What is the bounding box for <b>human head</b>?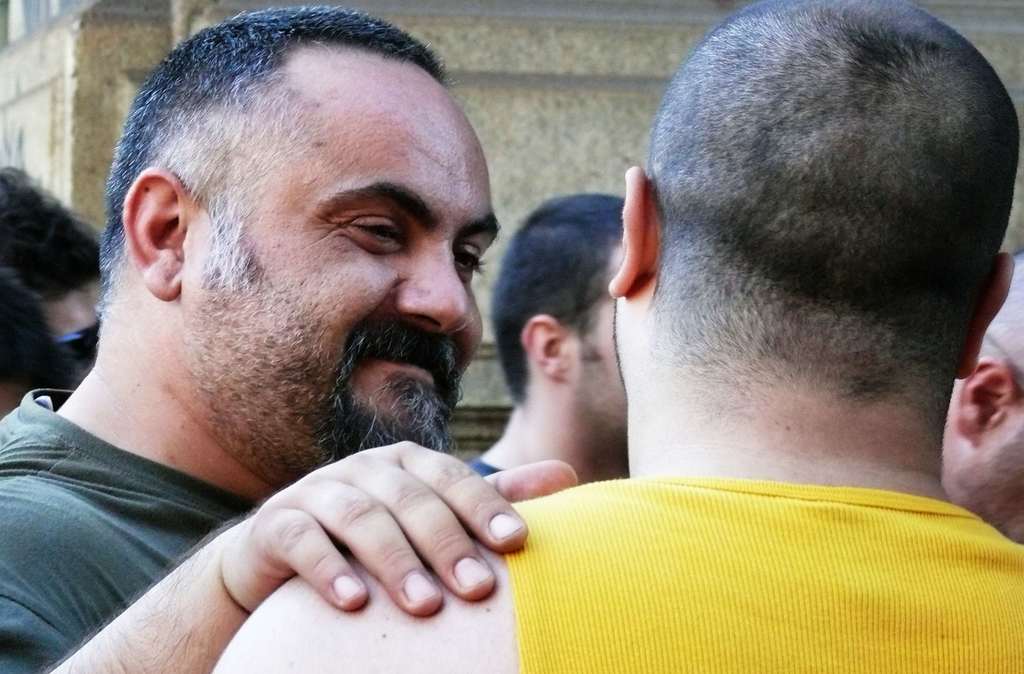
bbox=(111, 8, 502, 448).
